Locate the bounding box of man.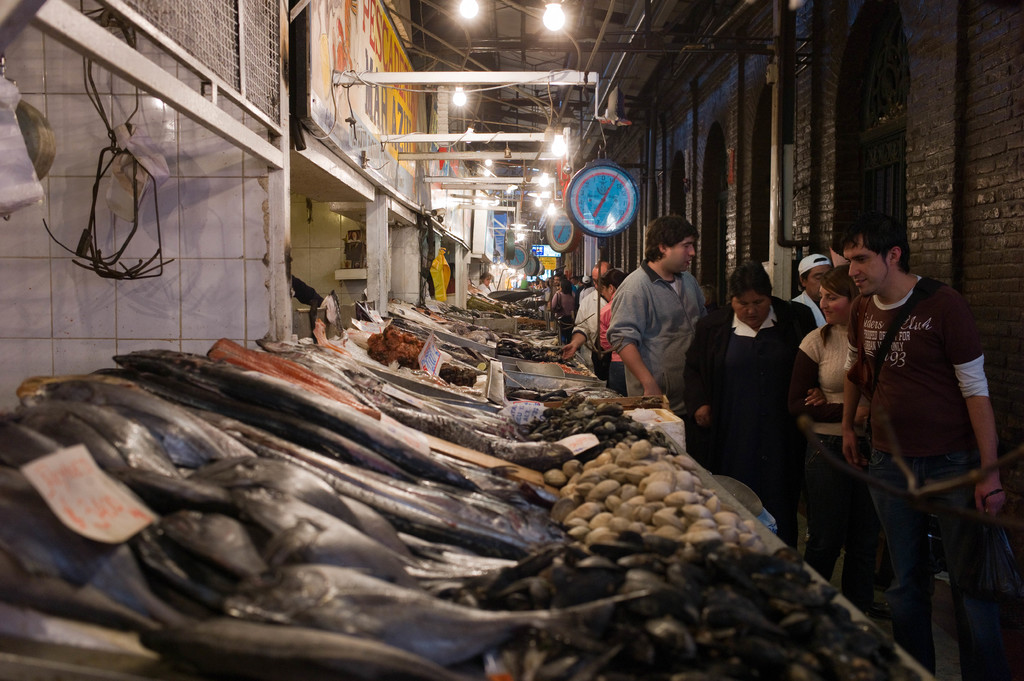
Bounding box: bbox(844, 198, 1013, 680).
